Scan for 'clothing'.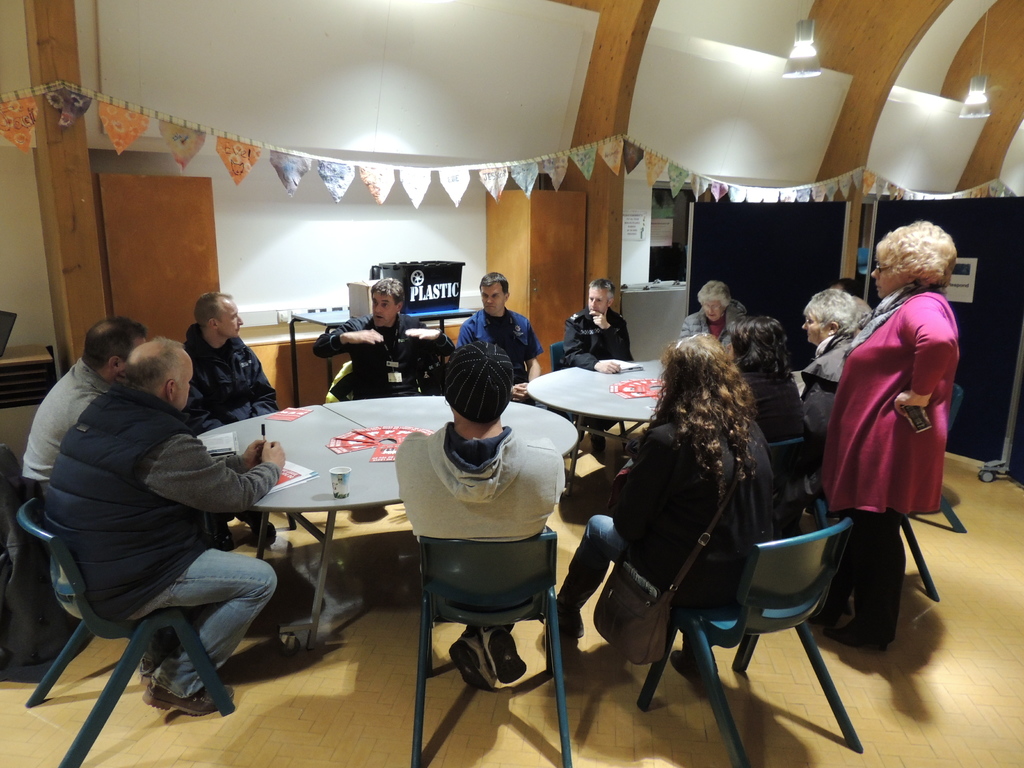
Scan result: (left=679, top=298, right=749, bottom=352).
